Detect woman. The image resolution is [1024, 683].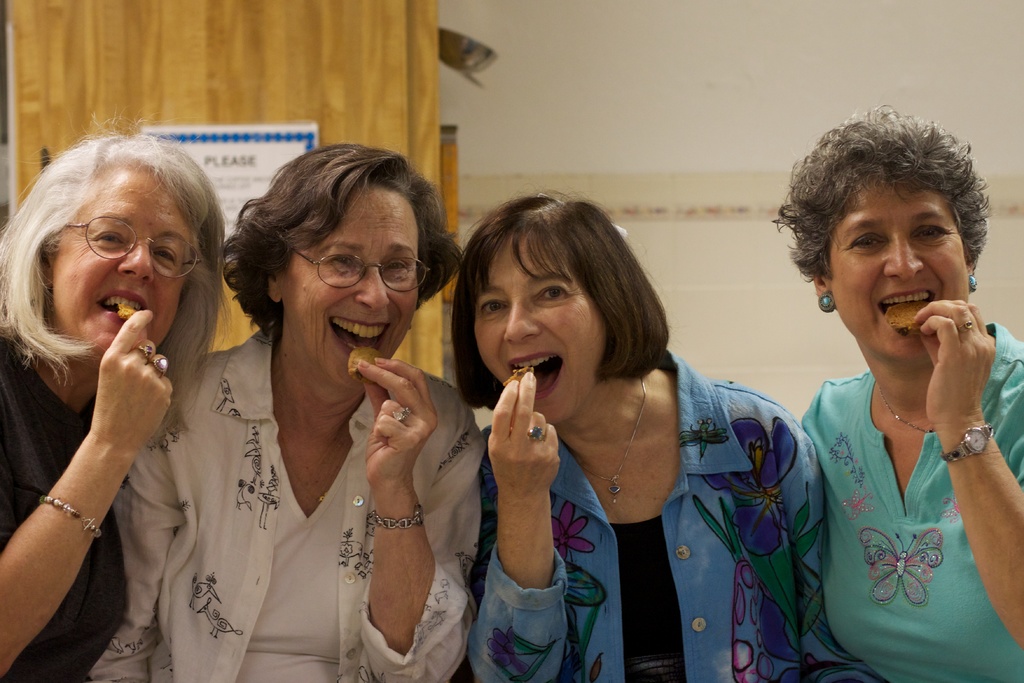
bbox=[791, 106, 1023, 682].
